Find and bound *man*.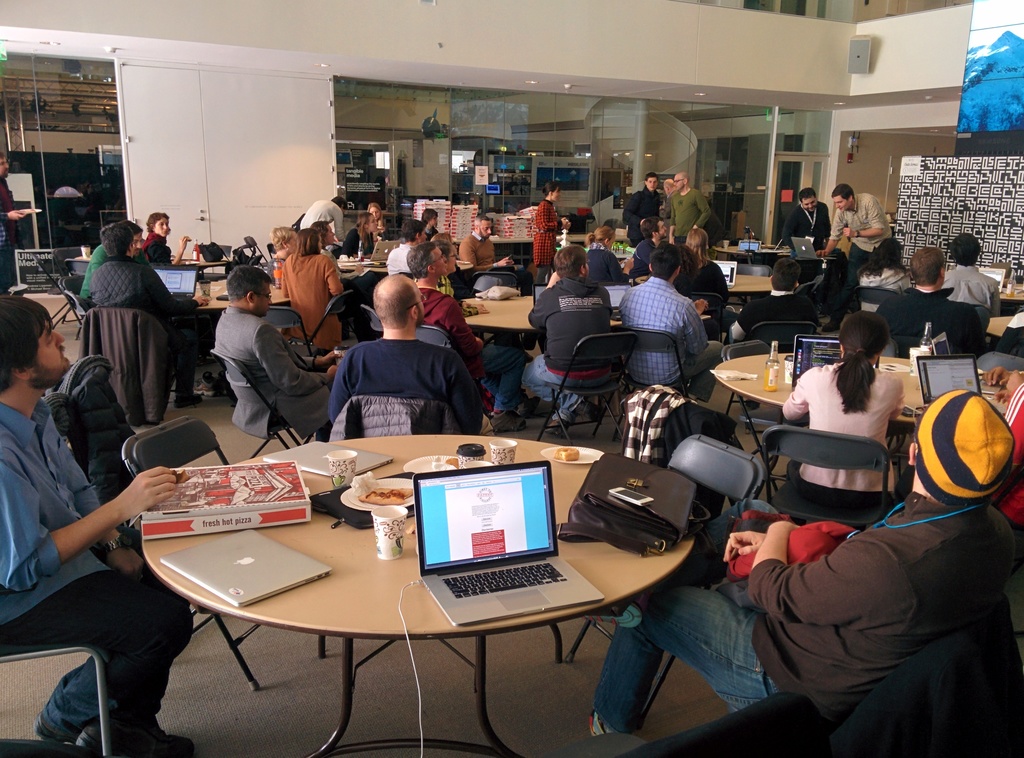
Bound: box(669, 172, 713, 243).
